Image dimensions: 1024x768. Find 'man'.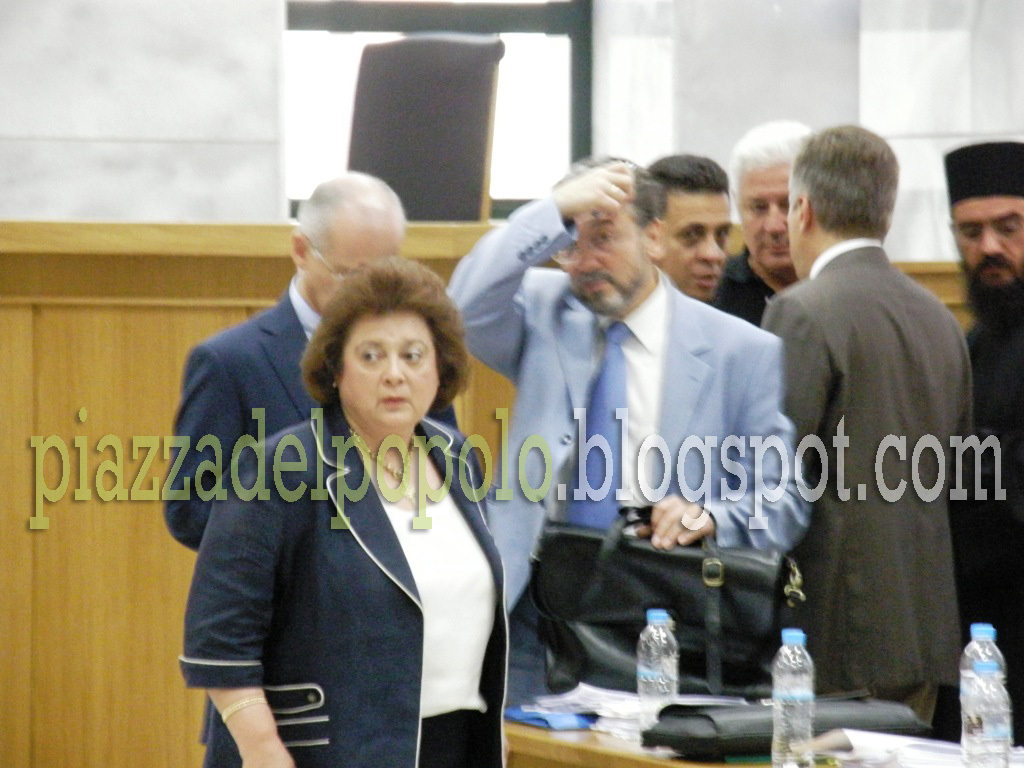
[444, 152, 808, 620].
